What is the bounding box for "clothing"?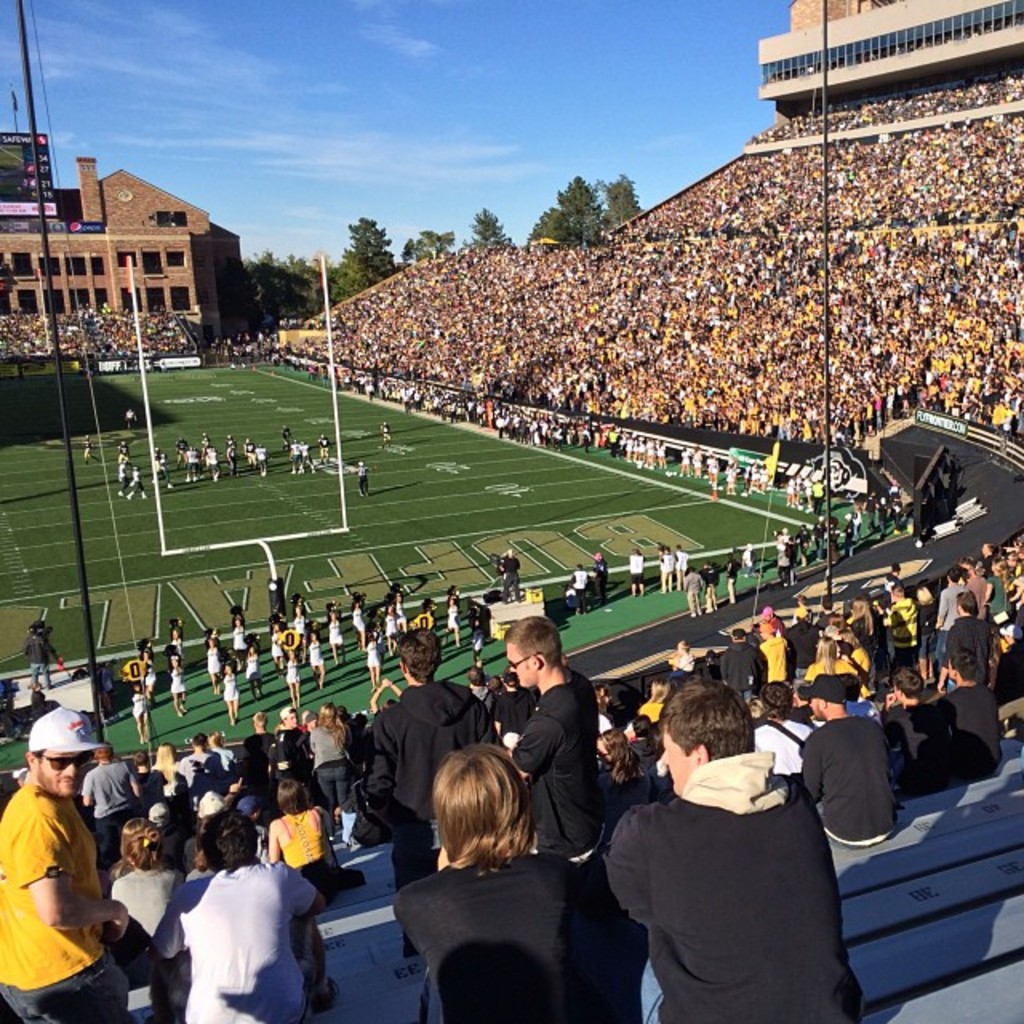
[x1=878, y1=694, x2=957, y2=781].
